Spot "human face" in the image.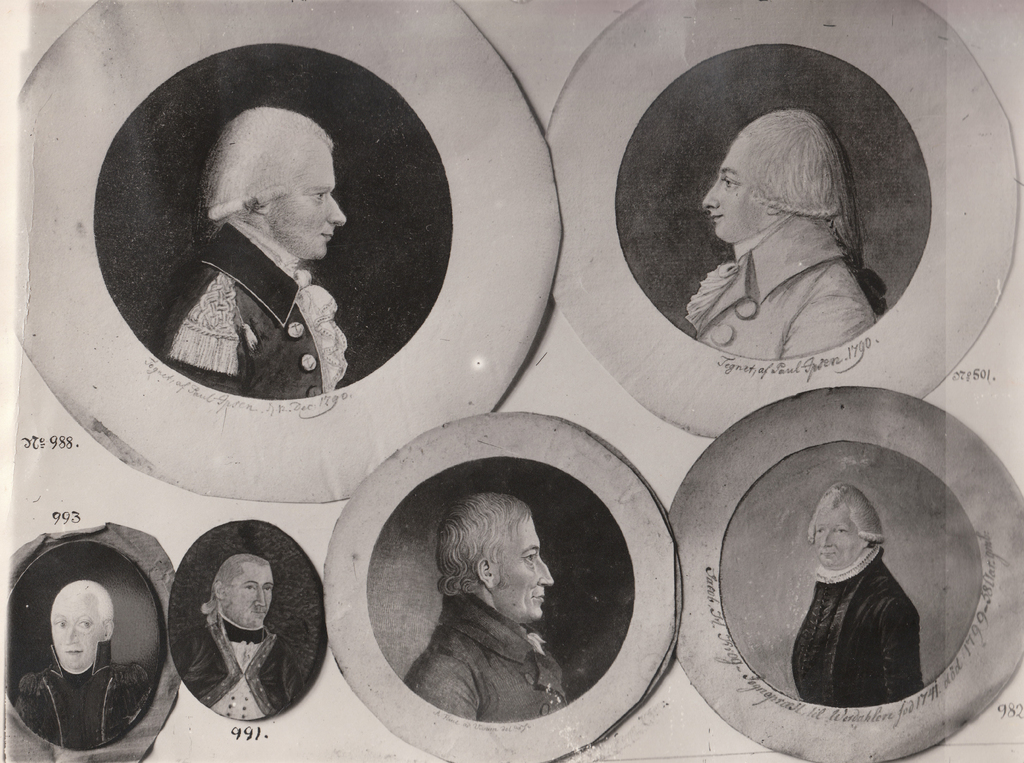
"human face" found at crop(811, 511, 861, 568).
